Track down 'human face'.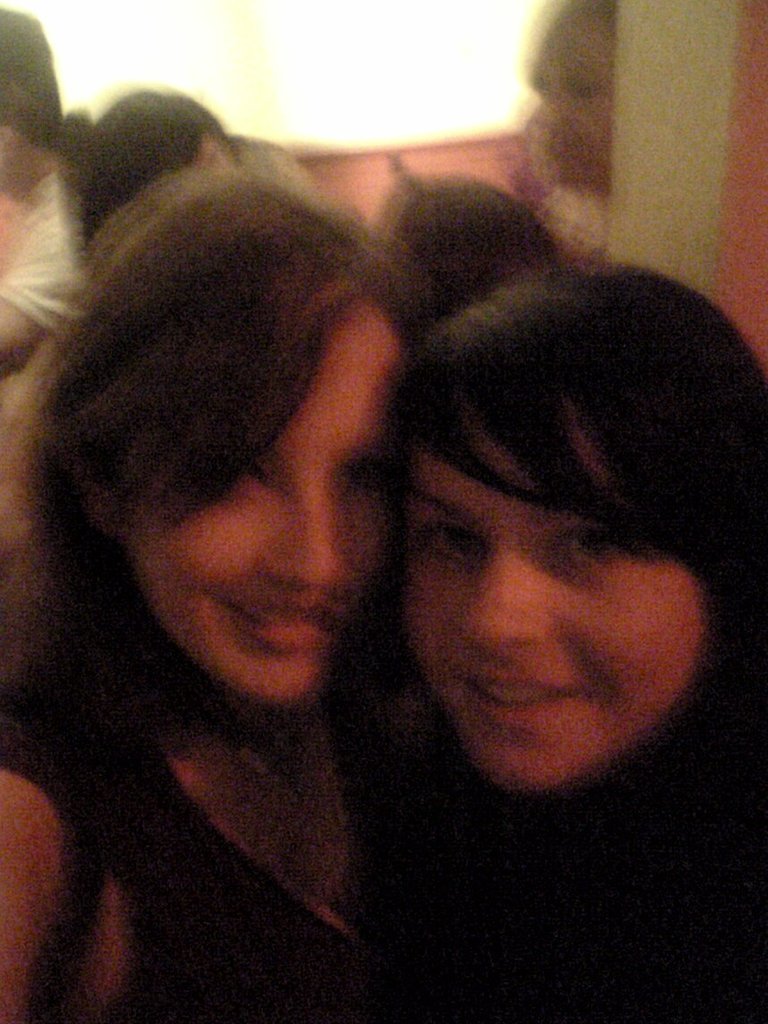
Tracked to <region>399, 425, 704, 784</region>.
